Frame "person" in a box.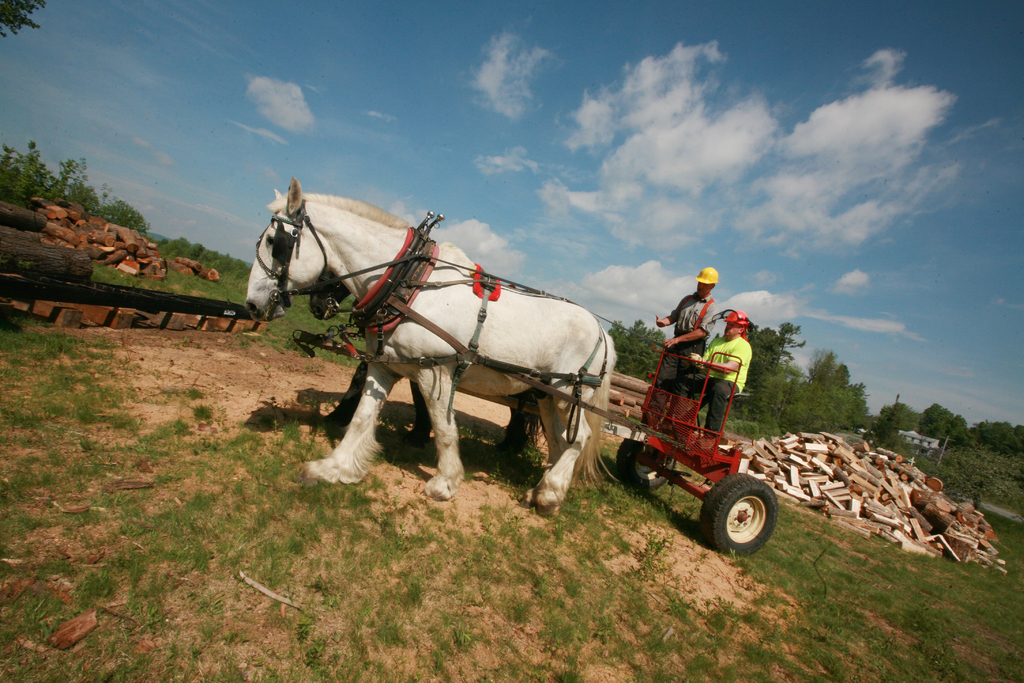
(657, 264, 724, 374).
